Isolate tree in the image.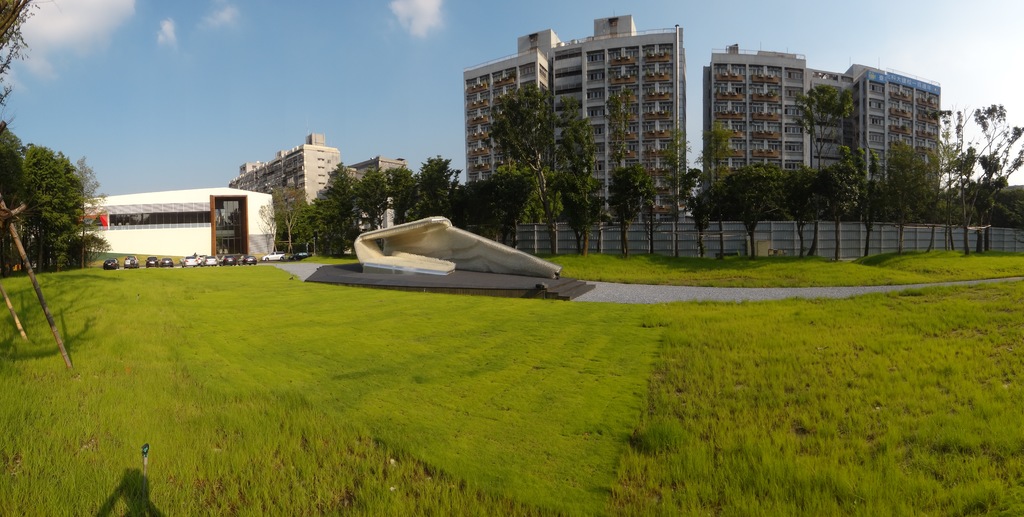
Isolated region: (981,178,1022,232).
